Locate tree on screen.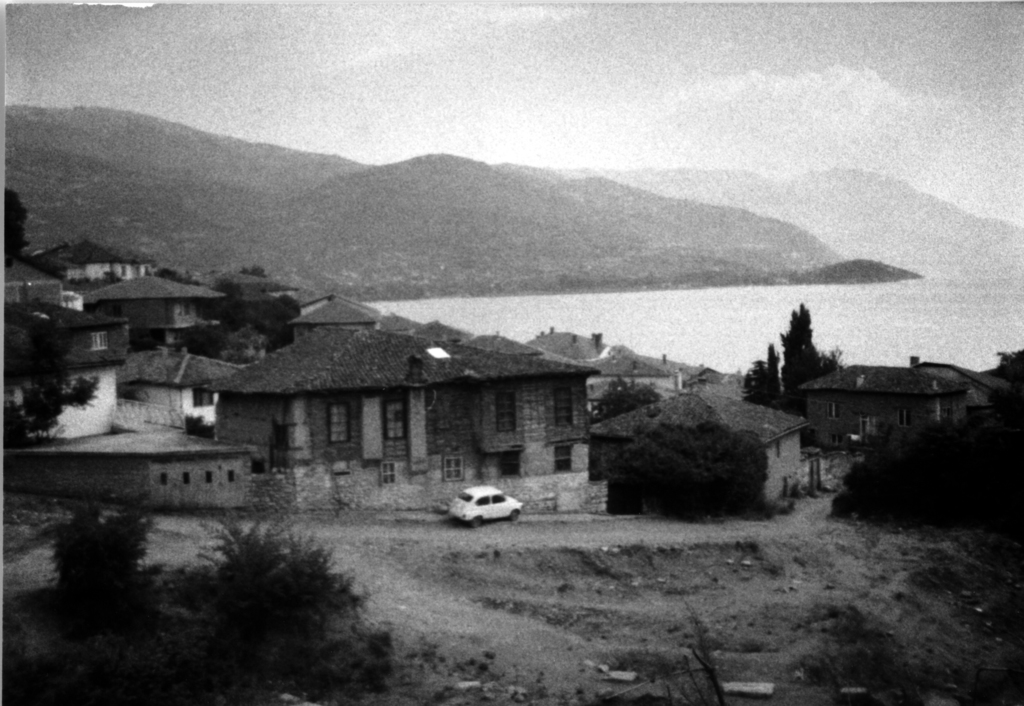
On screen at <region>780, 296, 840, 406</region>.
